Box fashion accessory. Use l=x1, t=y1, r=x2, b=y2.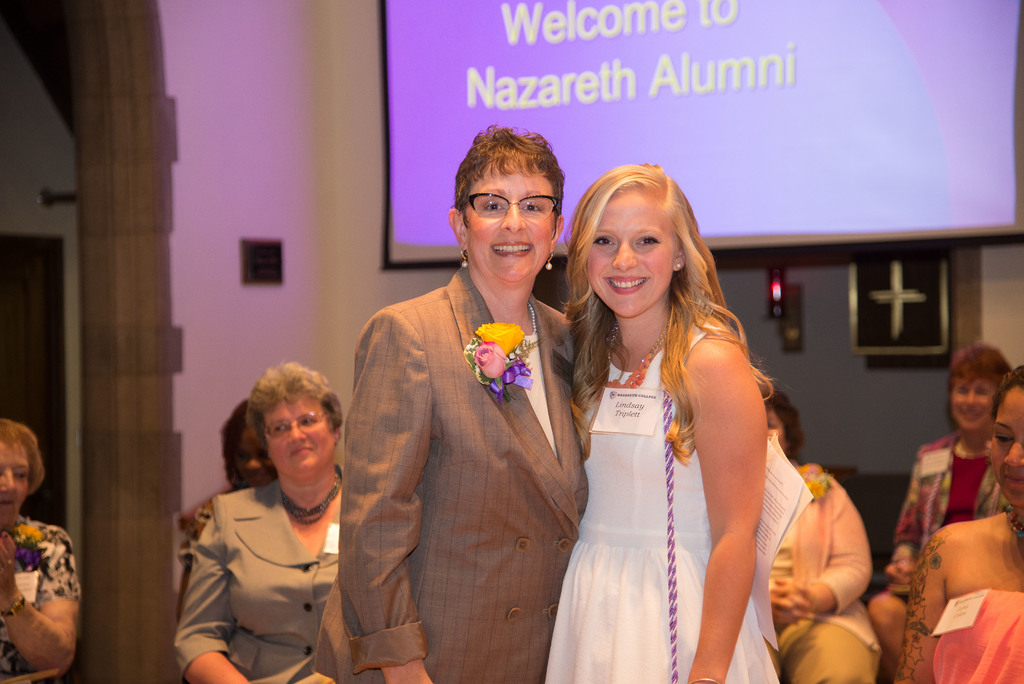
l=465, t=318, r=545, b=406.
